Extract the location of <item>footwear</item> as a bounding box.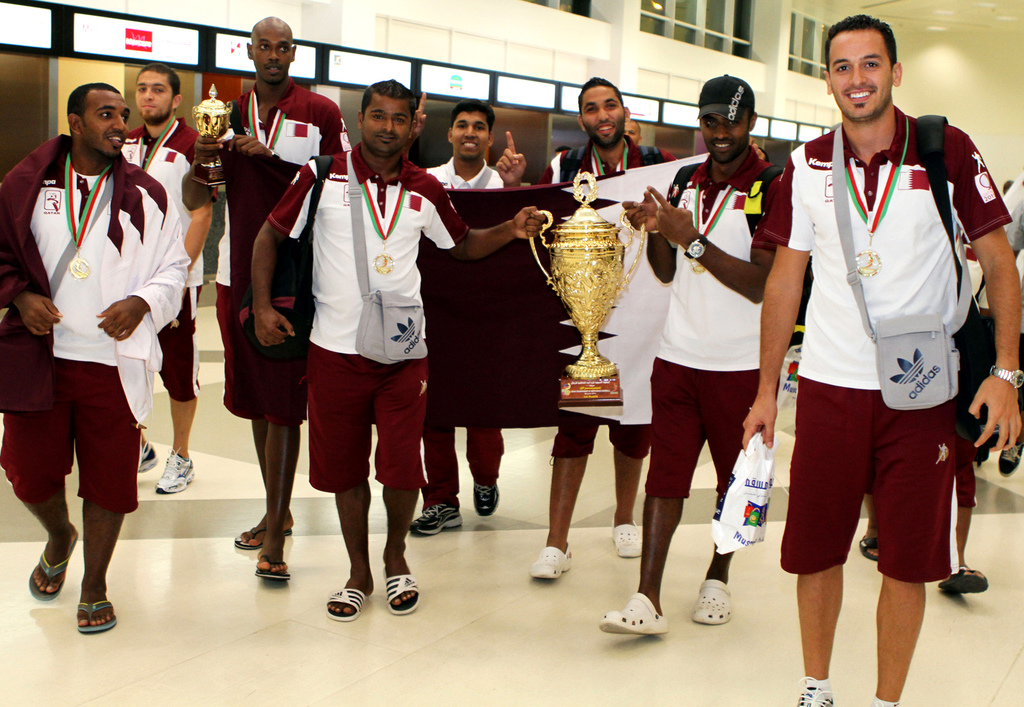
bbox=[528, 543, 575, 580].
